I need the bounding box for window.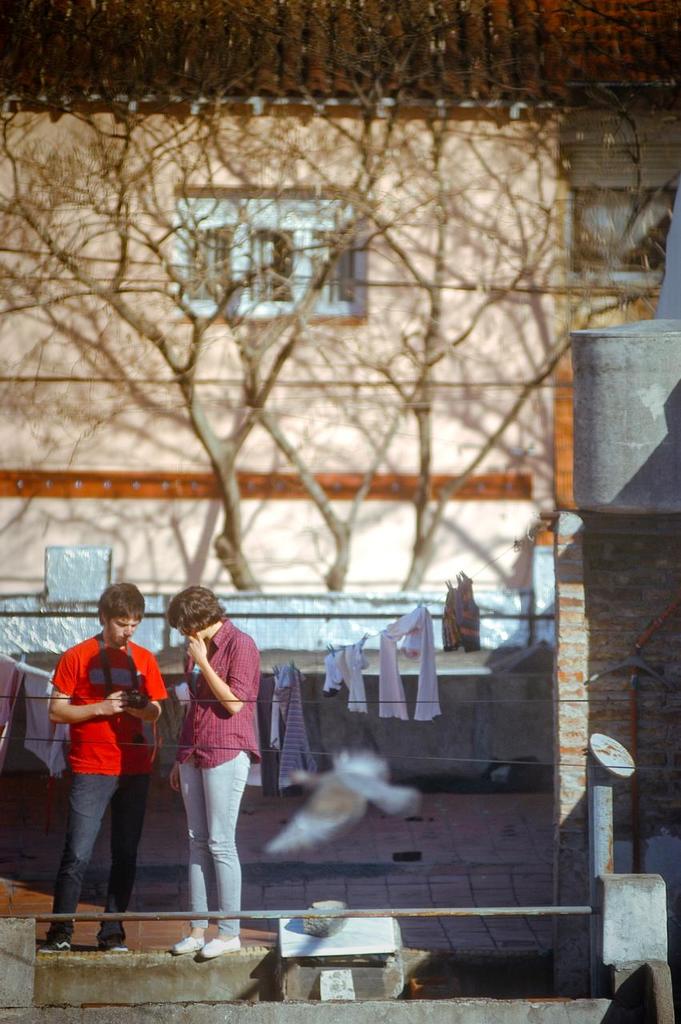
Here it is: bbox(175, 186, 363, 315).
